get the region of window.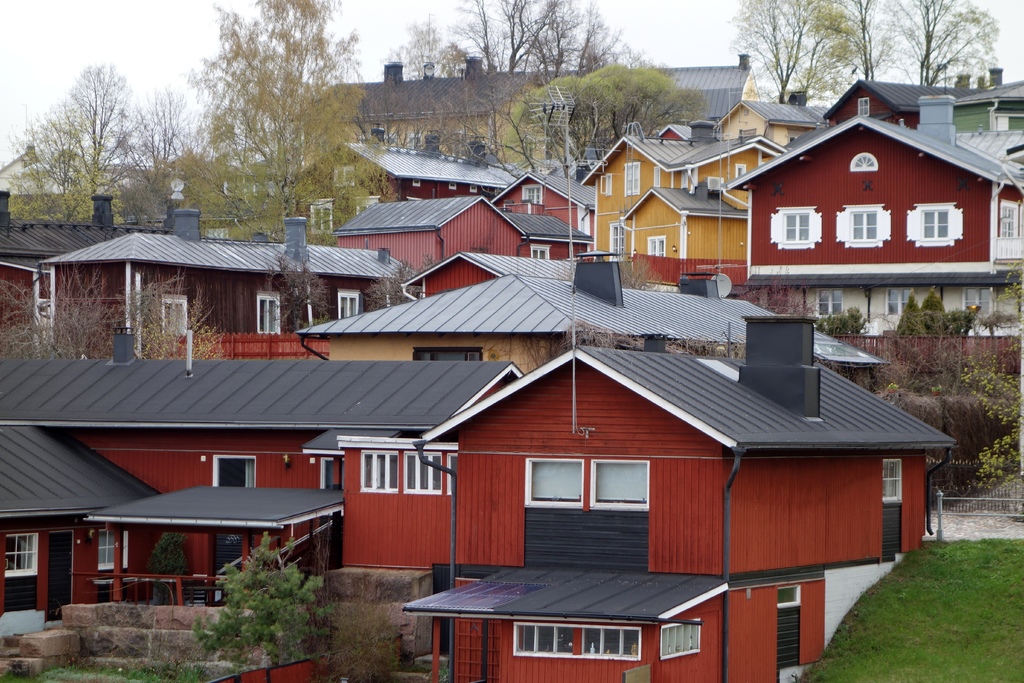
box(998, 198, 1019, 236).
